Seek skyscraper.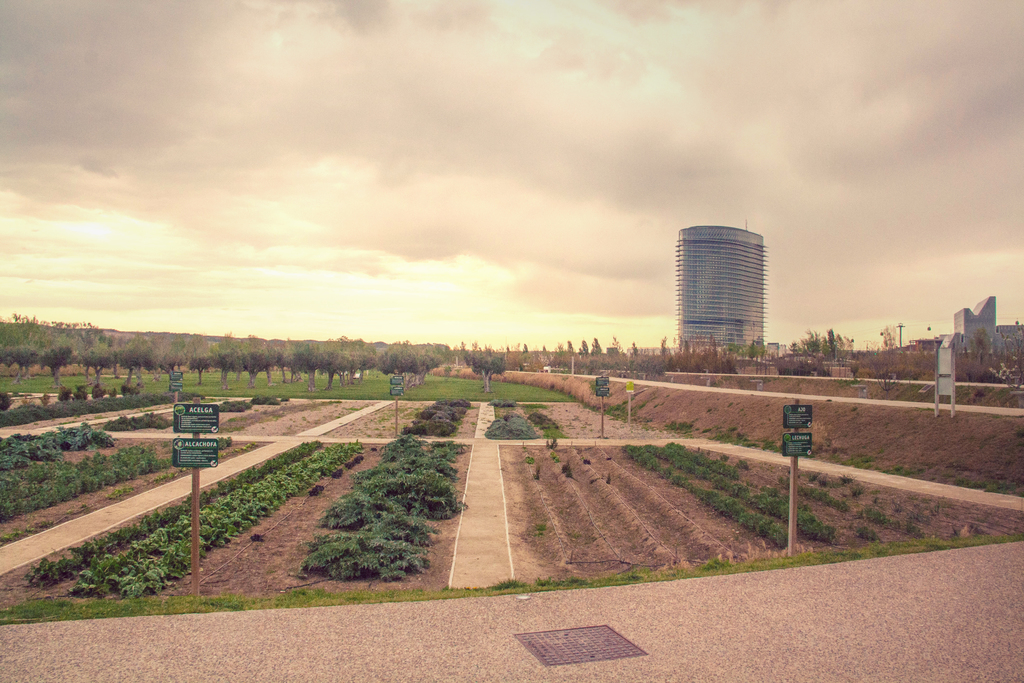
662,211,778,323.
